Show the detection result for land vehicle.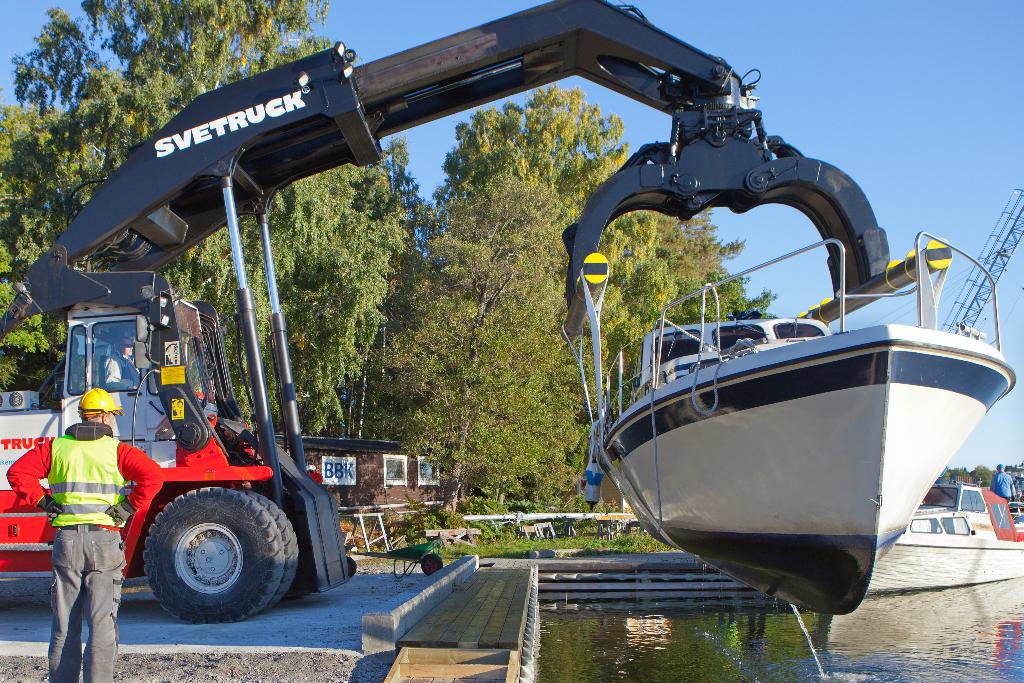
2, 1, 943, 628.
